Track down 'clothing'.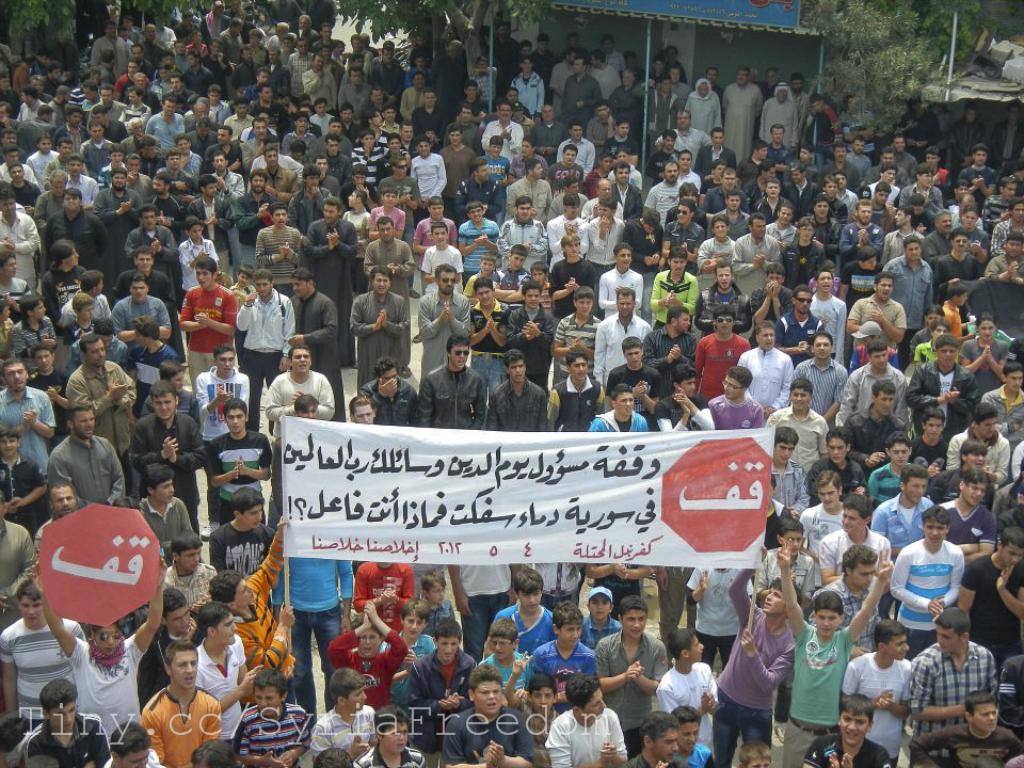
Tracked to BBox(367, 380, 416, 421).
